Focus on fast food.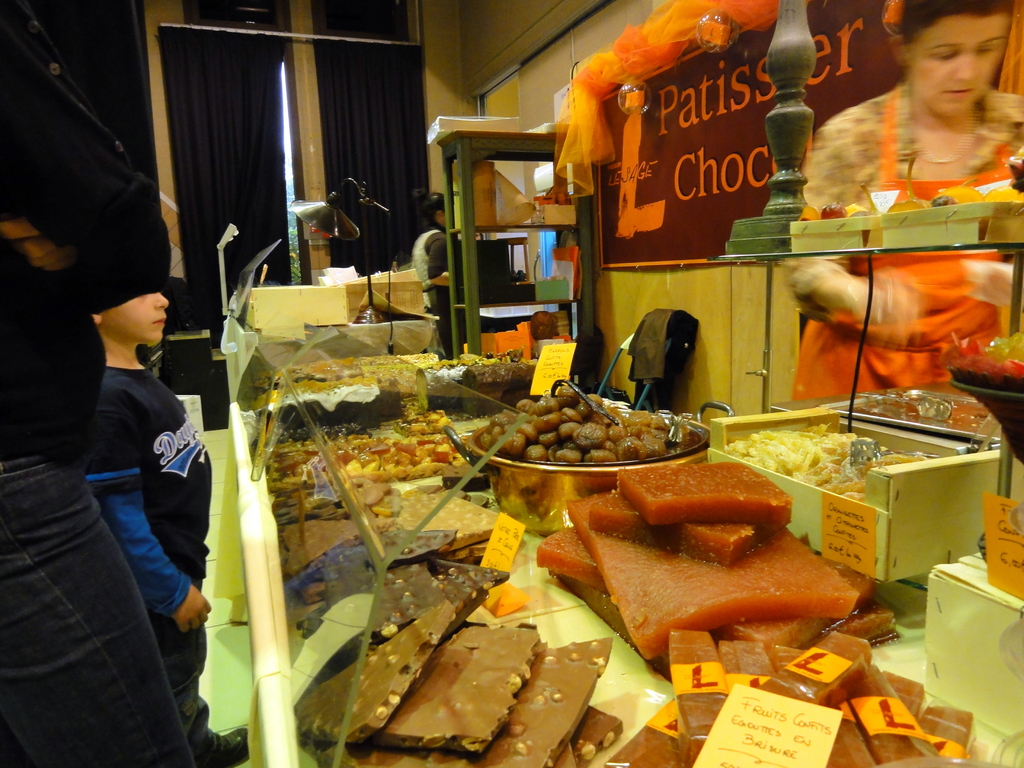
Focused at {"left": 269, "top": 406, "right": 473, "bottom": 499}.
